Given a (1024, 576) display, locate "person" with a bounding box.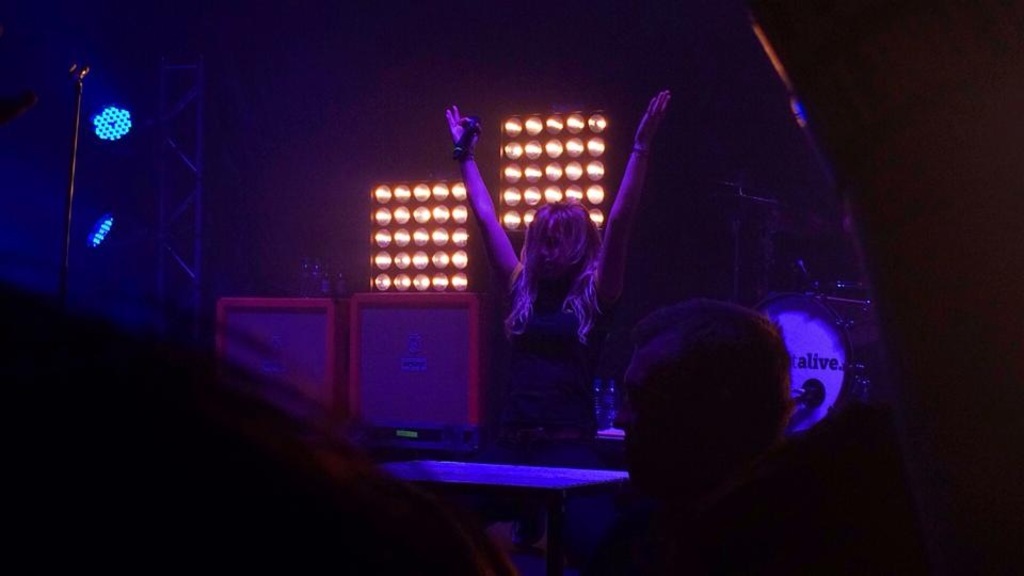
Located: <box>443,85,671,575</box>.
